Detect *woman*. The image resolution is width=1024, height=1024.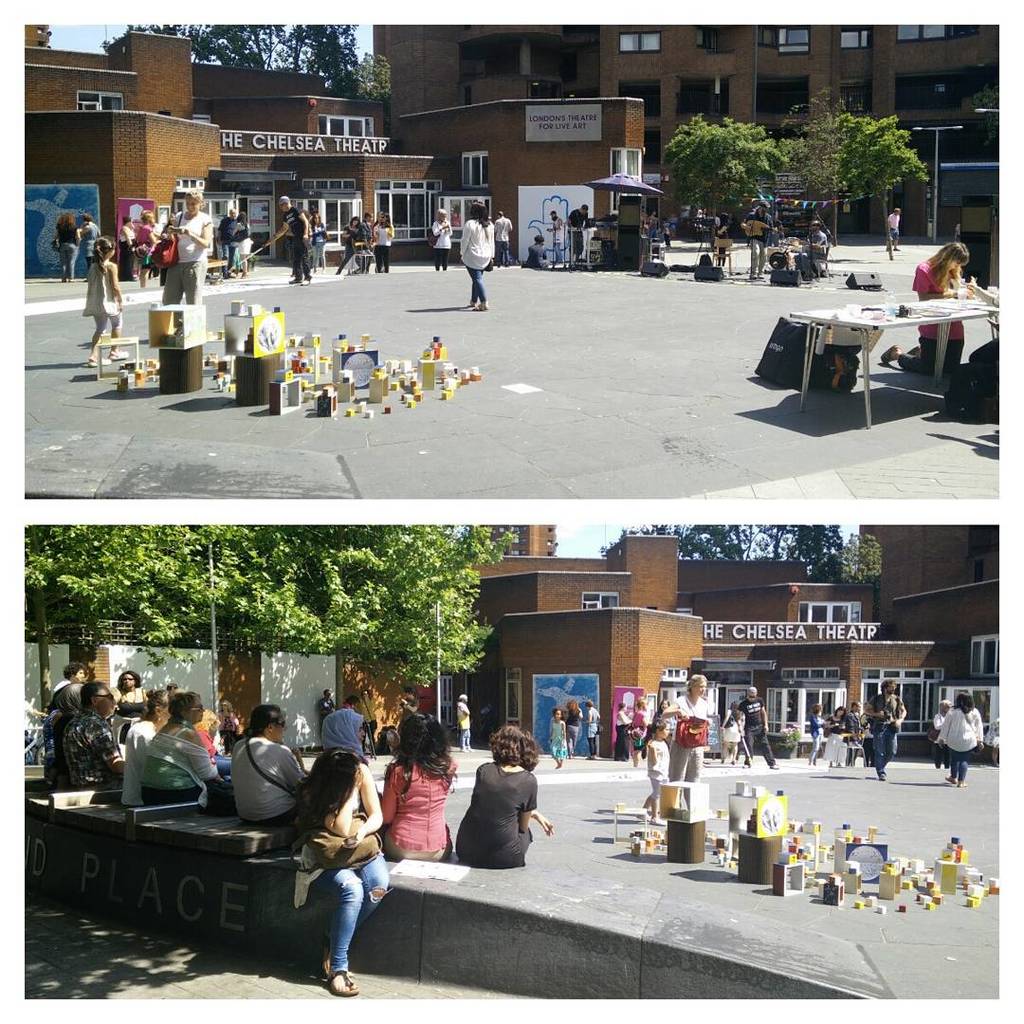
[x1=378, y1=716, x2=449, y2=864].
